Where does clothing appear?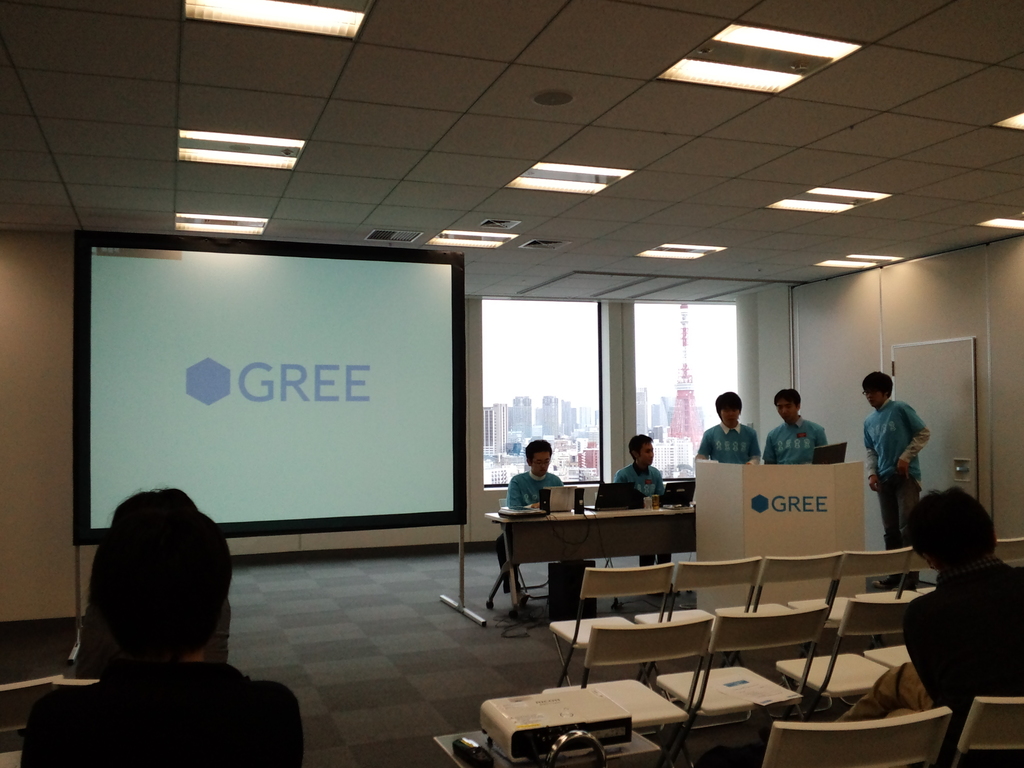
Appears at [left=610, top=462, right=663, bottom=500].
